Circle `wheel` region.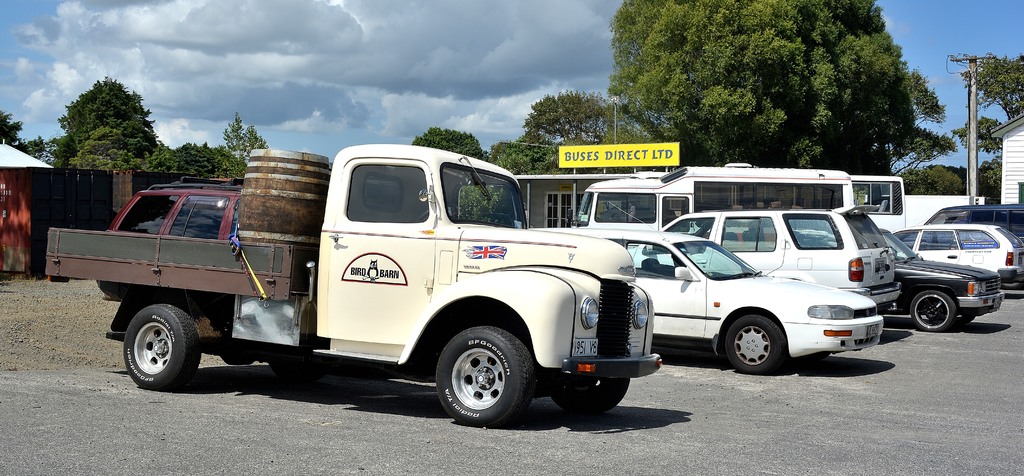
Region: Rect(911, 289, 956, 332).
